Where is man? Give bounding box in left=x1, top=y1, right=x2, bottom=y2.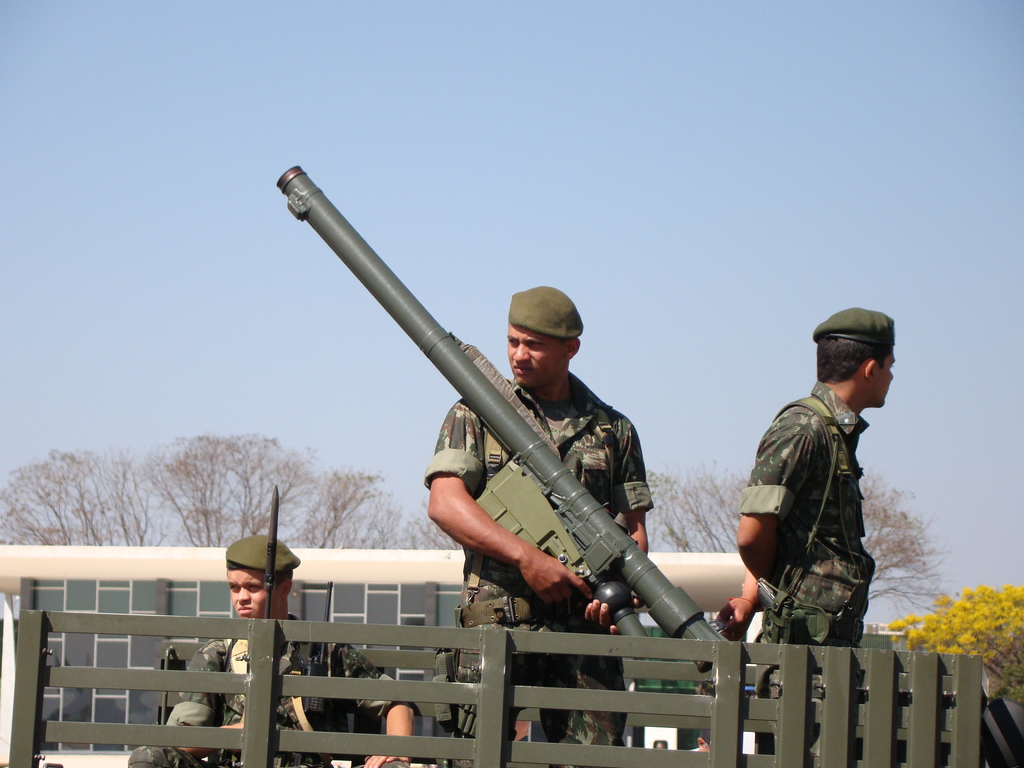
left=425, top=283, right=655, bottom=767.
